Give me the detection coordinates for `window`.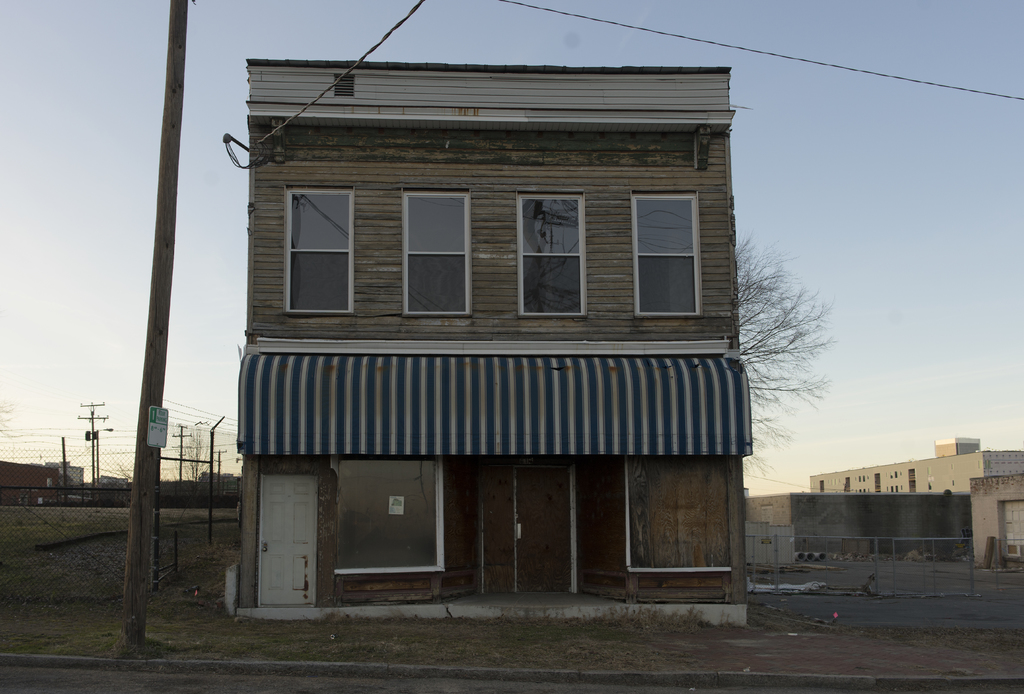
bbox=[285, 185, 352, 311].
